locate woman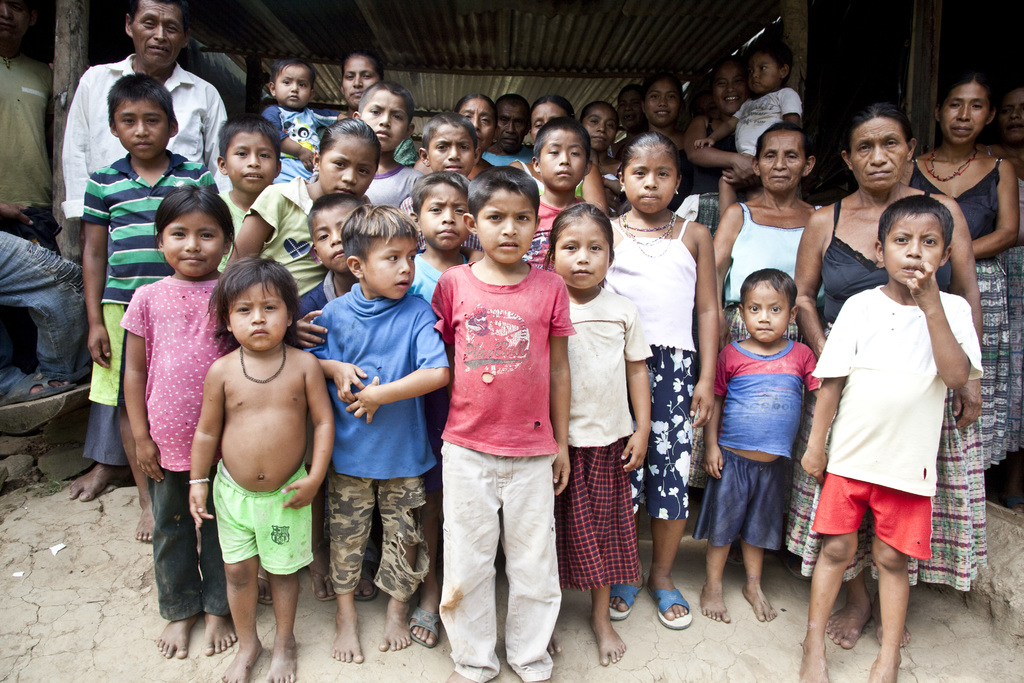
[630,67,689,167]
